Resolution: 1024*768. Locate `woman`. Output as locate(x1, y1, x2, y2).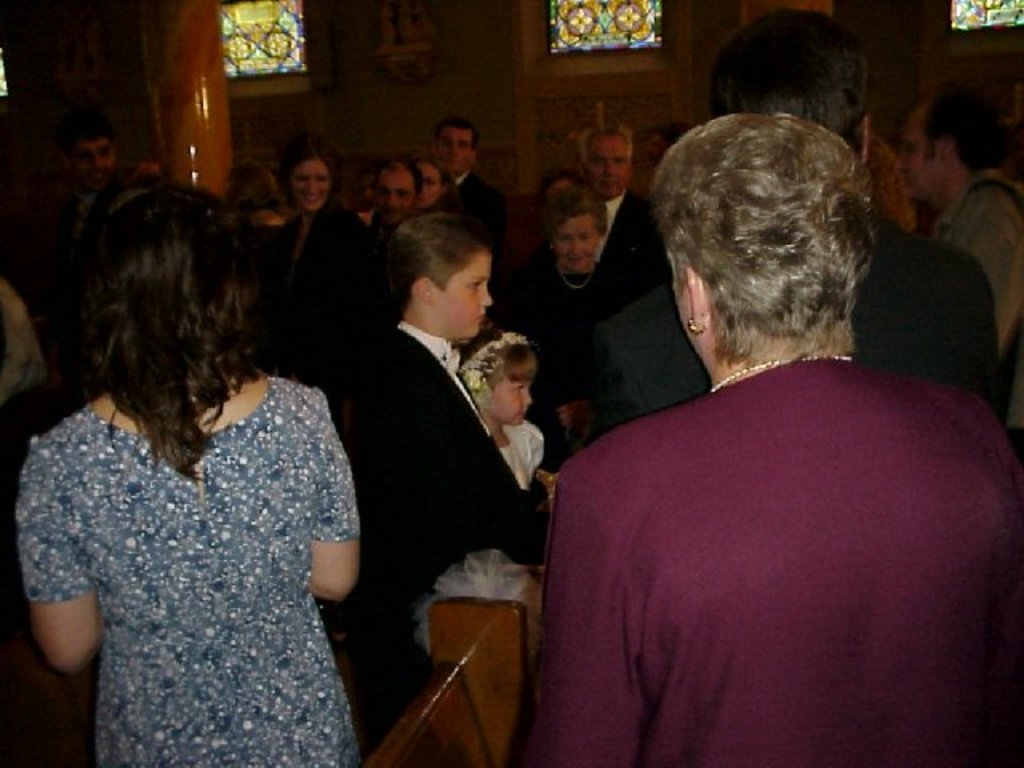
locate(504, 186, 629, 461).
